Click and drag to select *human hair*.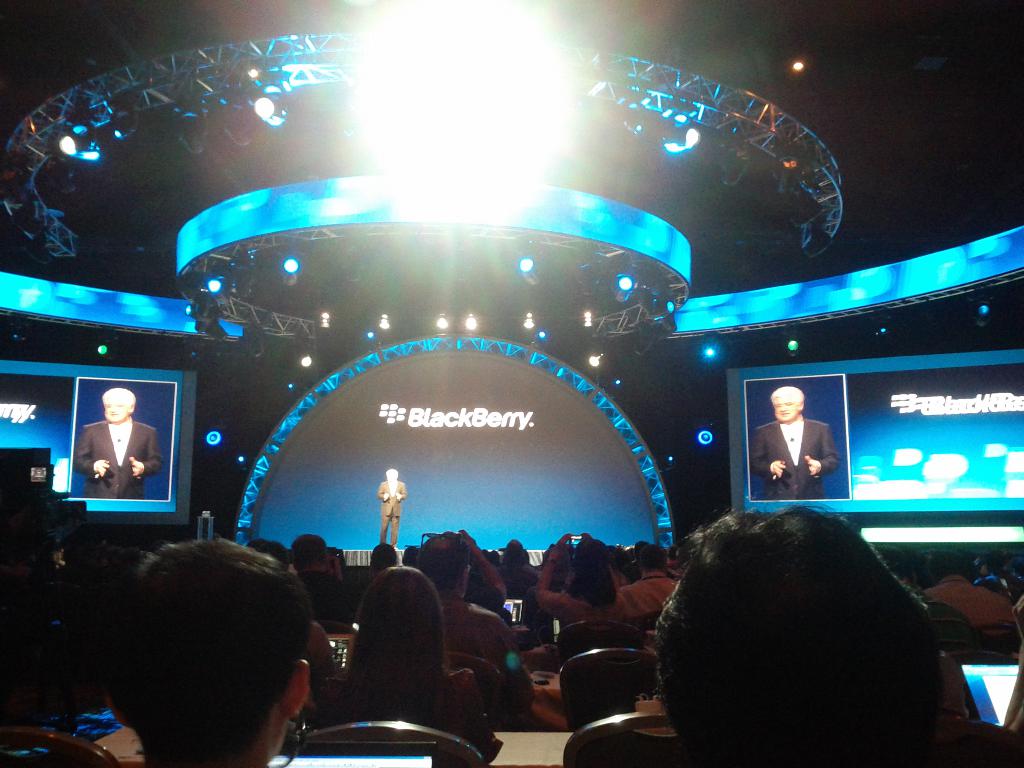
Selection: box=[289, 531, 332, 573].
